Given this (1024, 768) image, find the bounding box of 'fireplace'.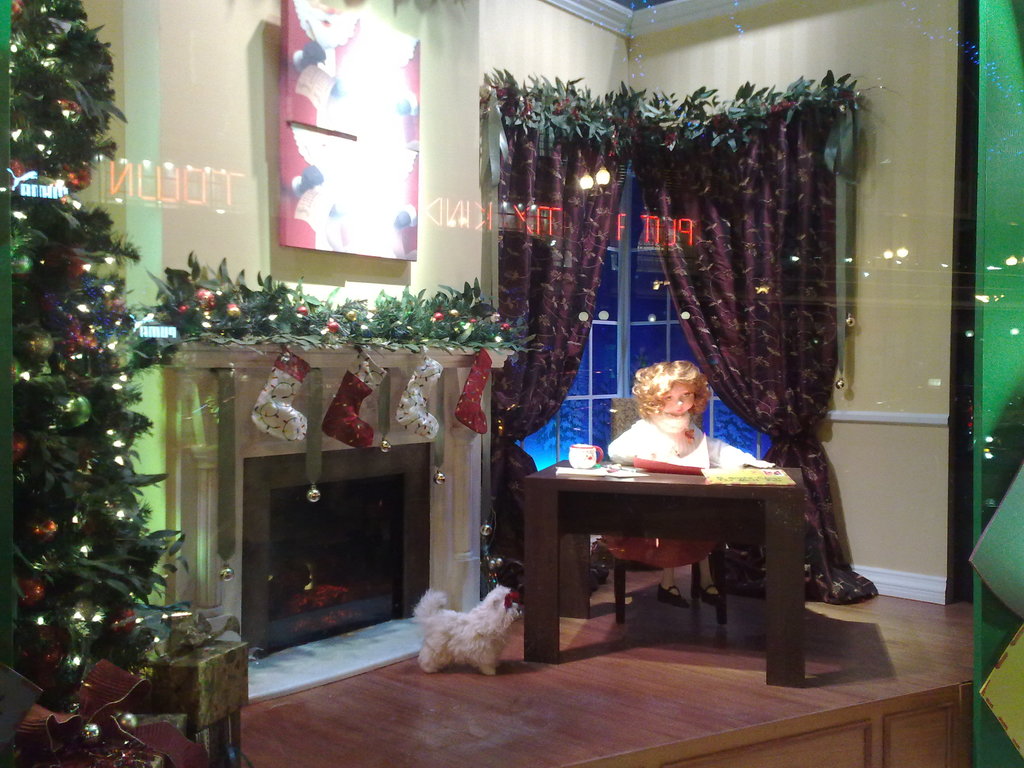
Rect(239, 433, 431, 663).
